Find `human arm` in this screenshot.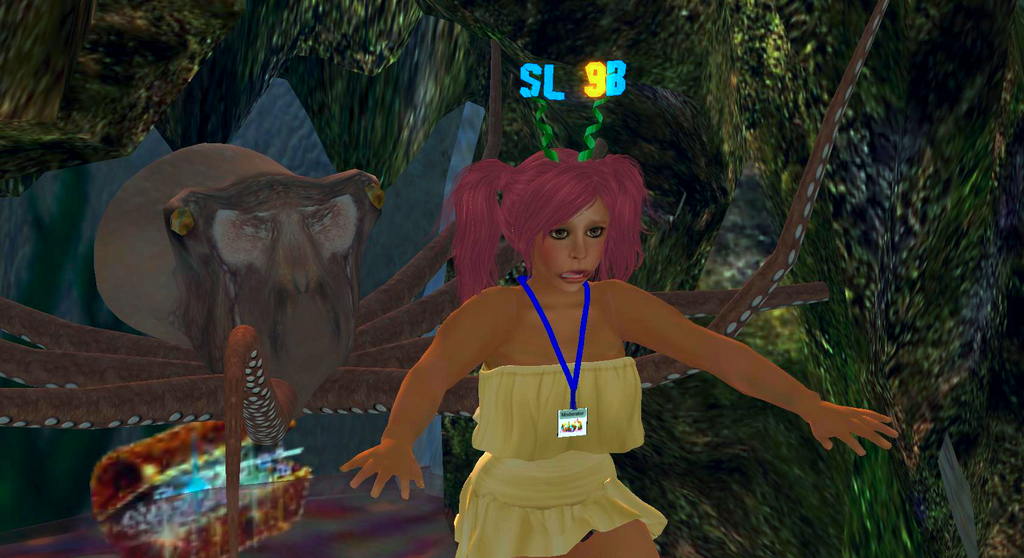
The bounding box for `human arm` is left=650, top=307, right=866, bottom=453.
